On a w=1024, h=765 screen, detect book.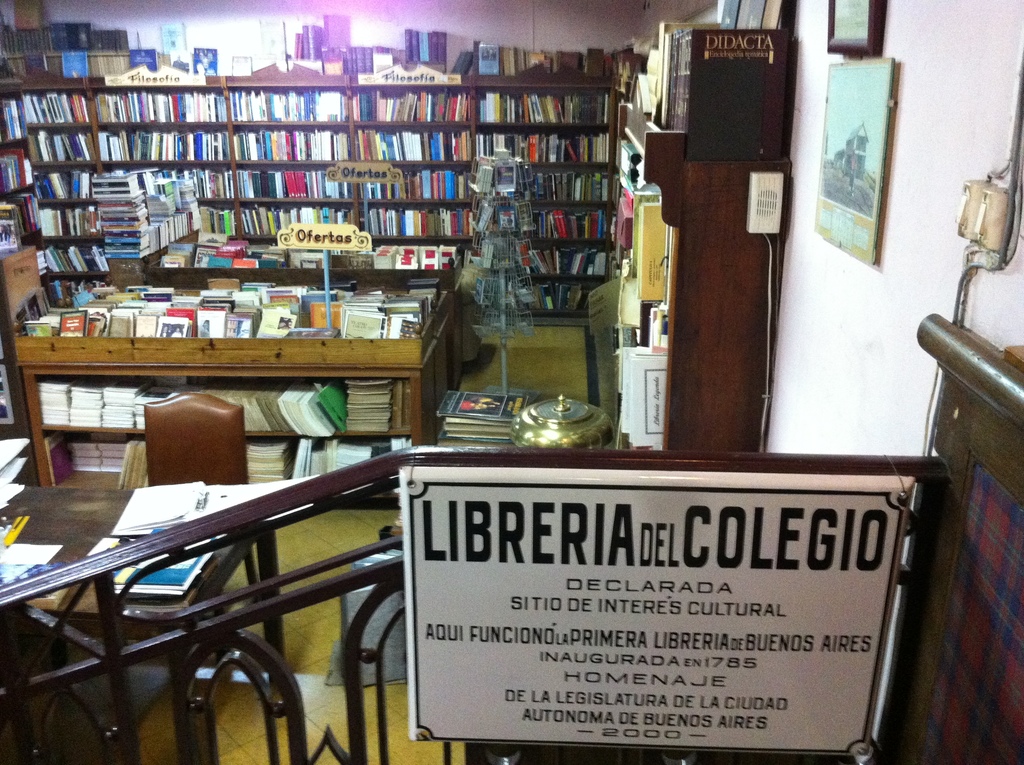
451:51:474:75.
